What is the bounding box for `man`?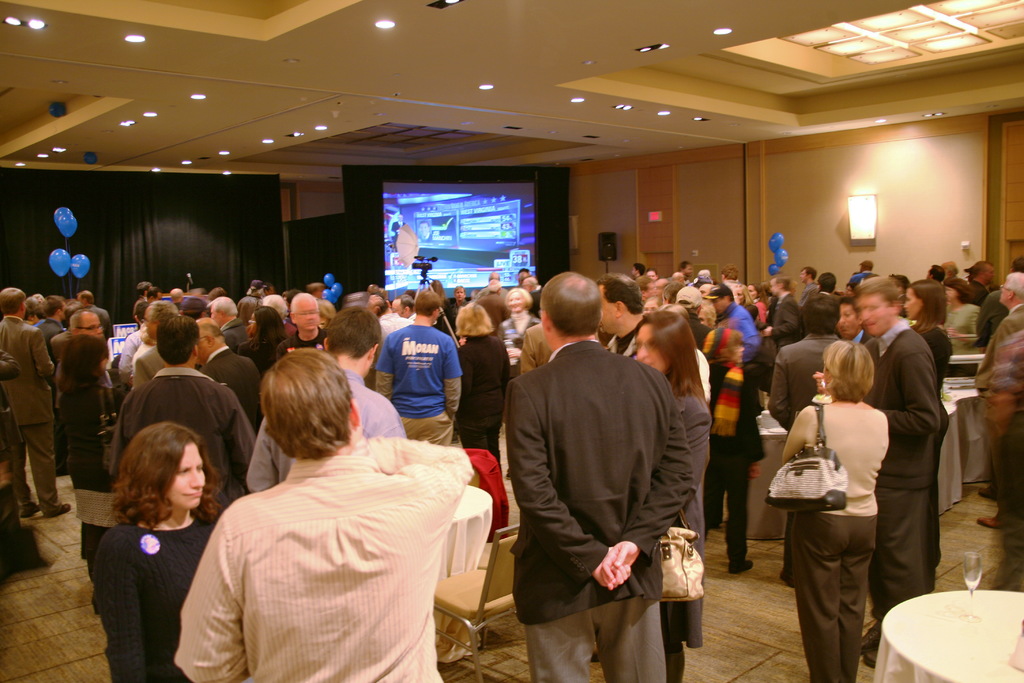
597,272,710,407.
